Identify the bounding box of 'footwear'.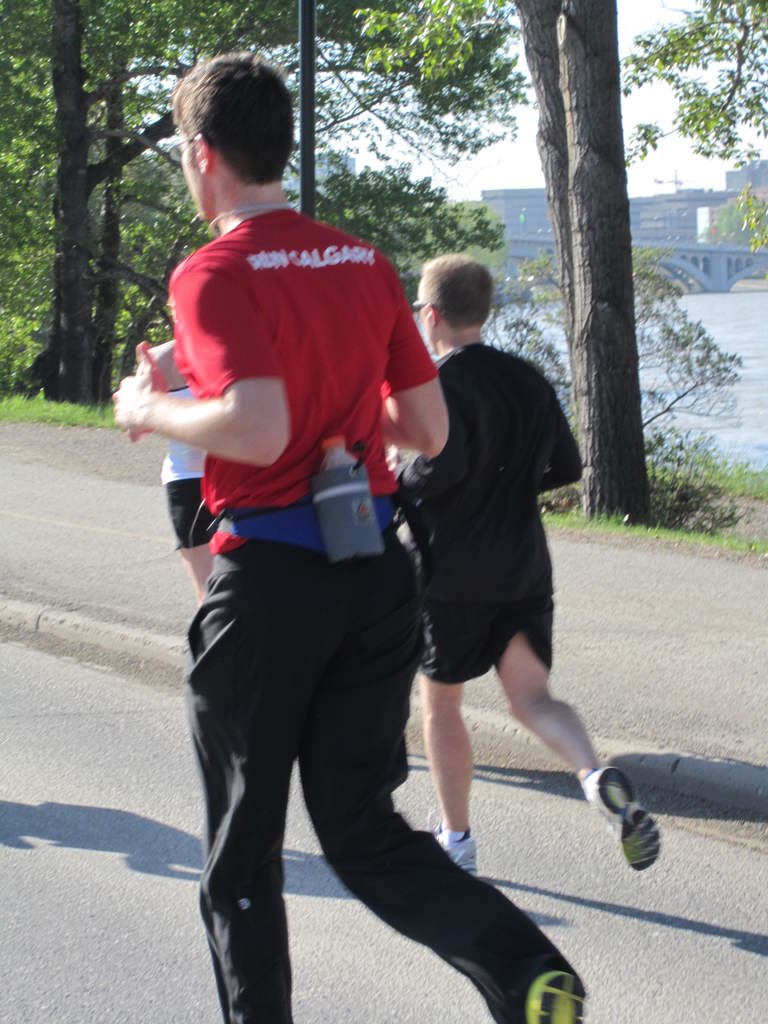
525:956:580:1023.
